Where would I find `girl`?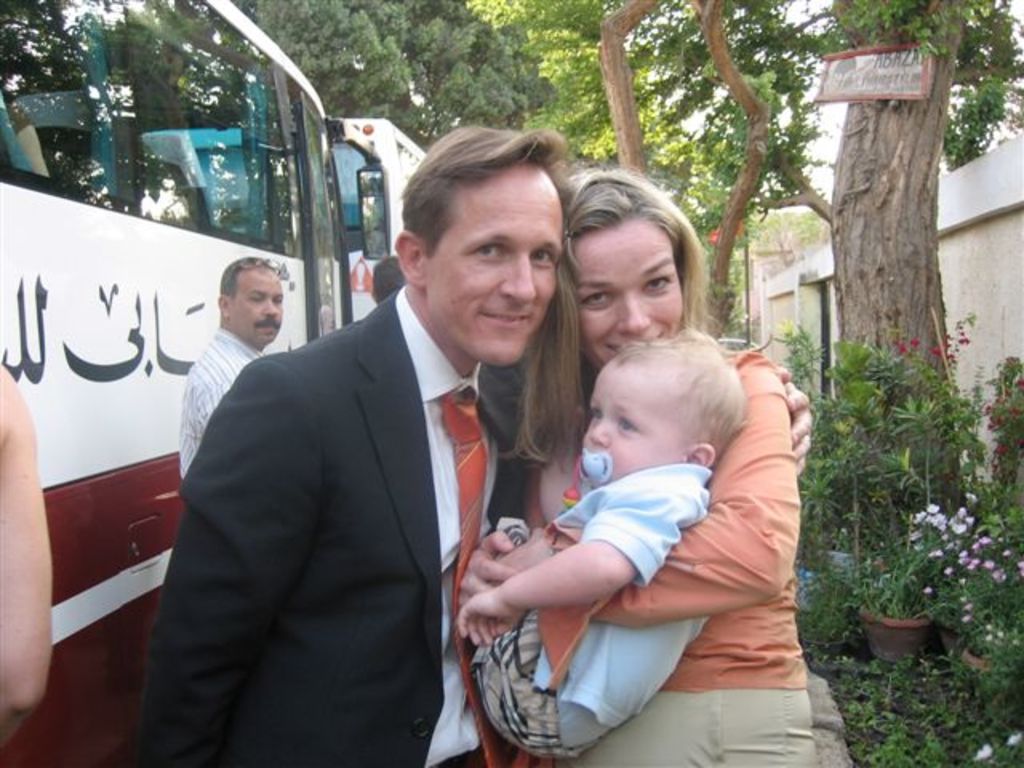
At (454, 150, 821, 766).
